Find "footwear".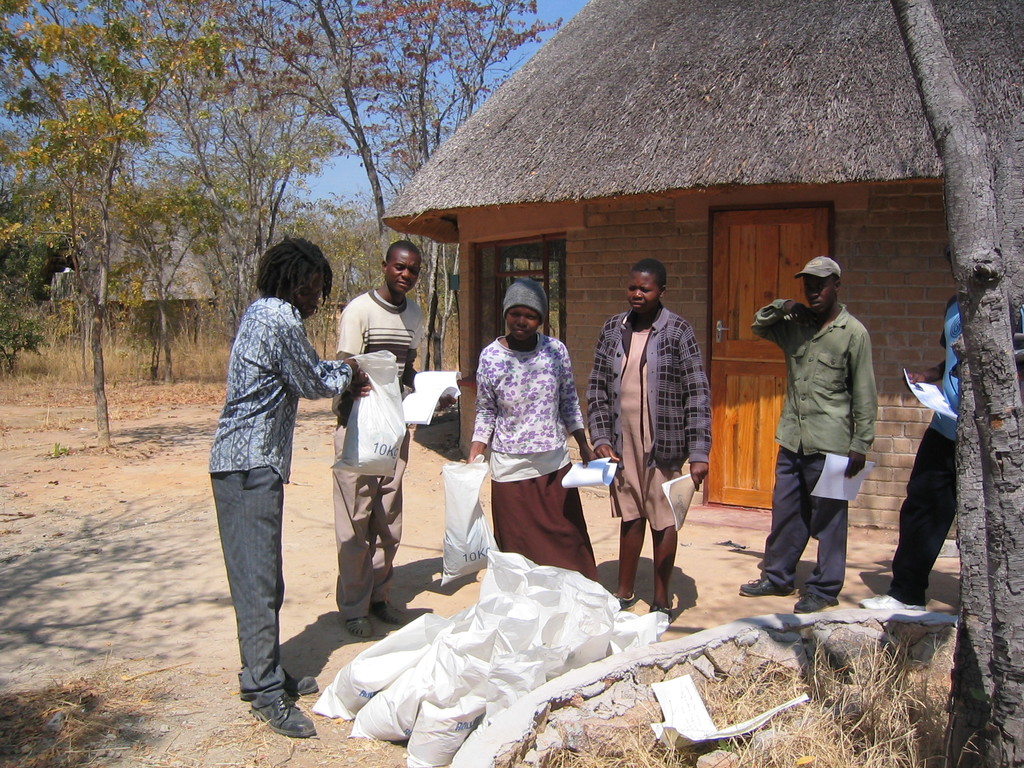
<box>859,596,925,607</box>.
